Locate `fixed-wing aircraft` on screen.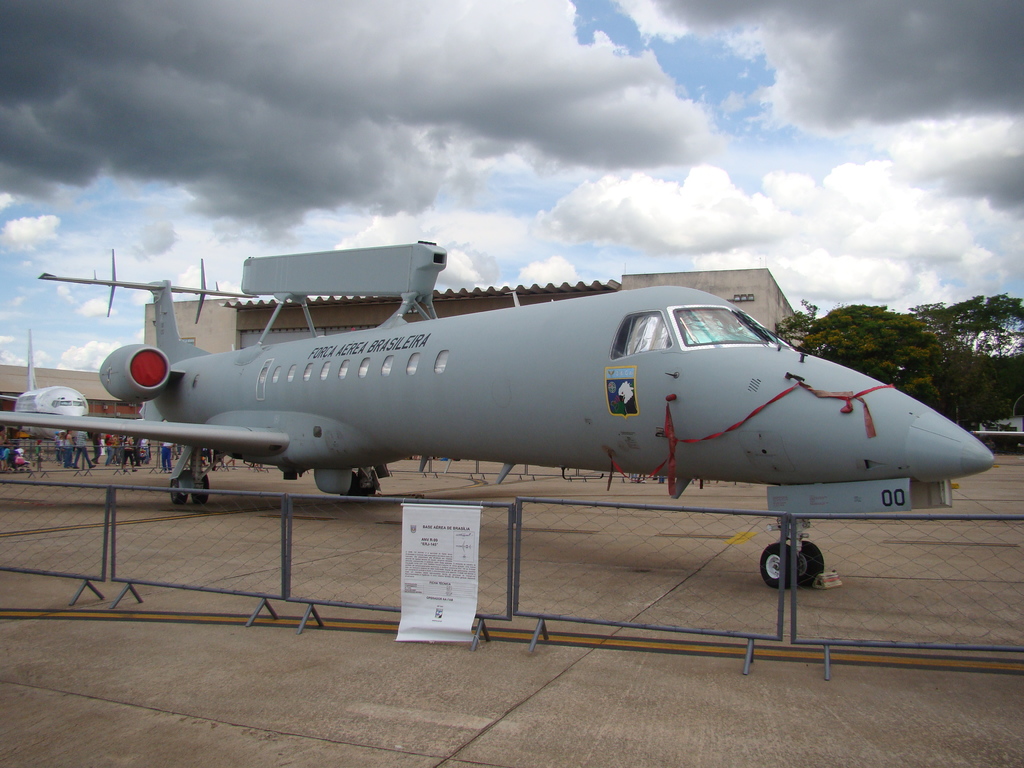
On screen at [0, 325, 92, 442].
